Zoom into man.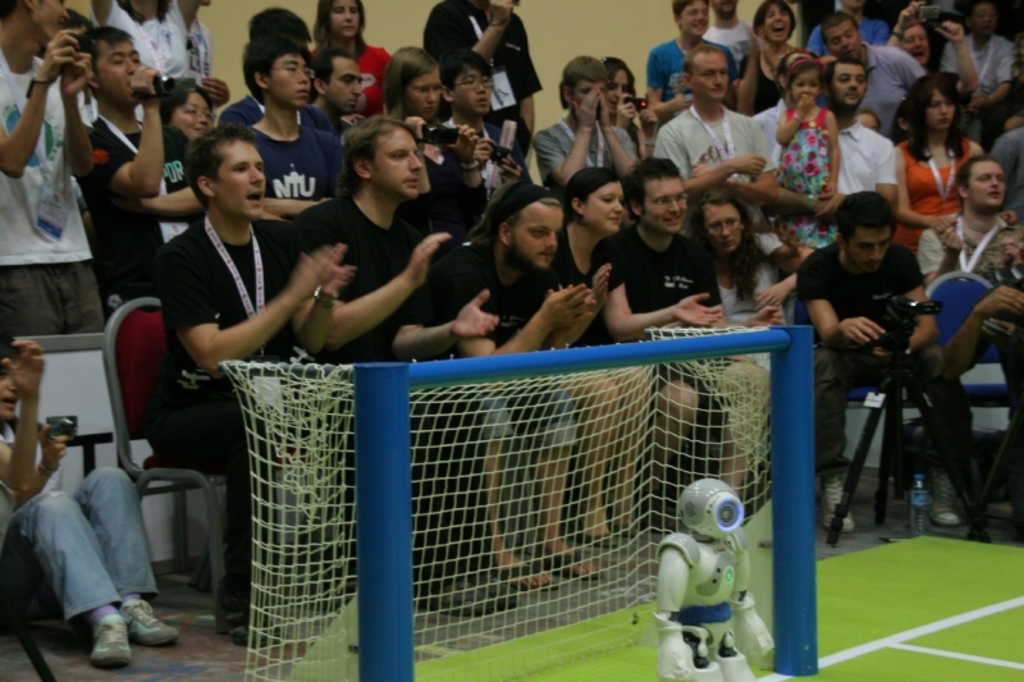
Zoom target: BBox(658, 51, 781, 202).
